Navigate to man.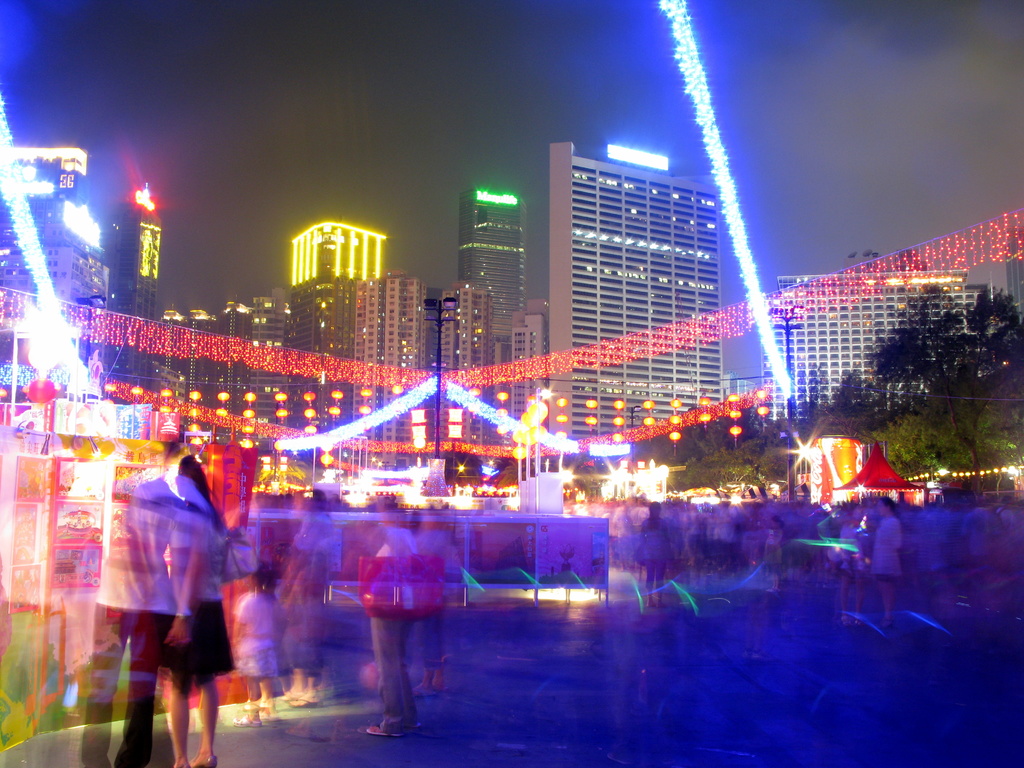
Navigation target: locate(61, 472, 184, 767).
